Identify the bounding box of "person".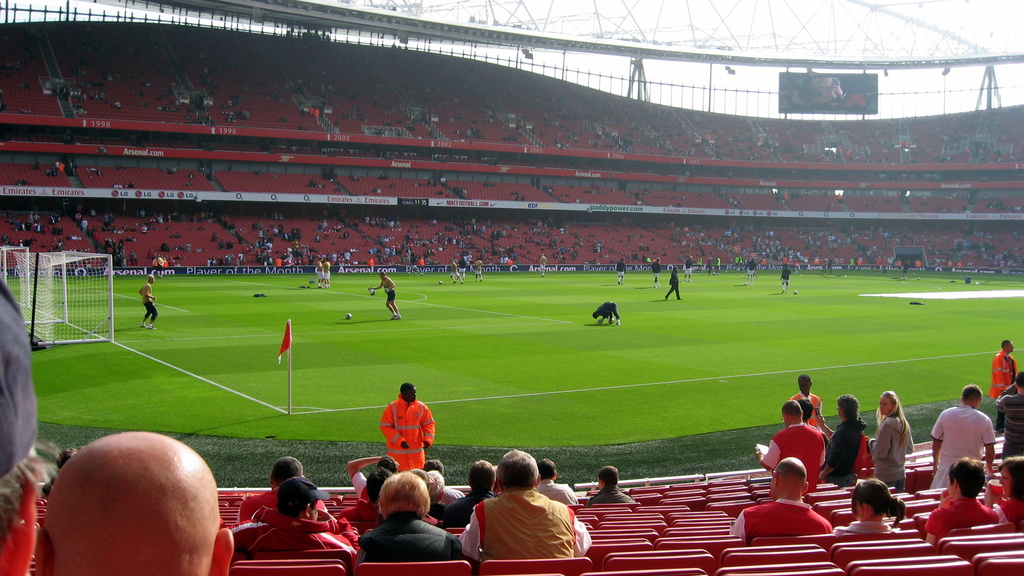
318,254,333,289.
